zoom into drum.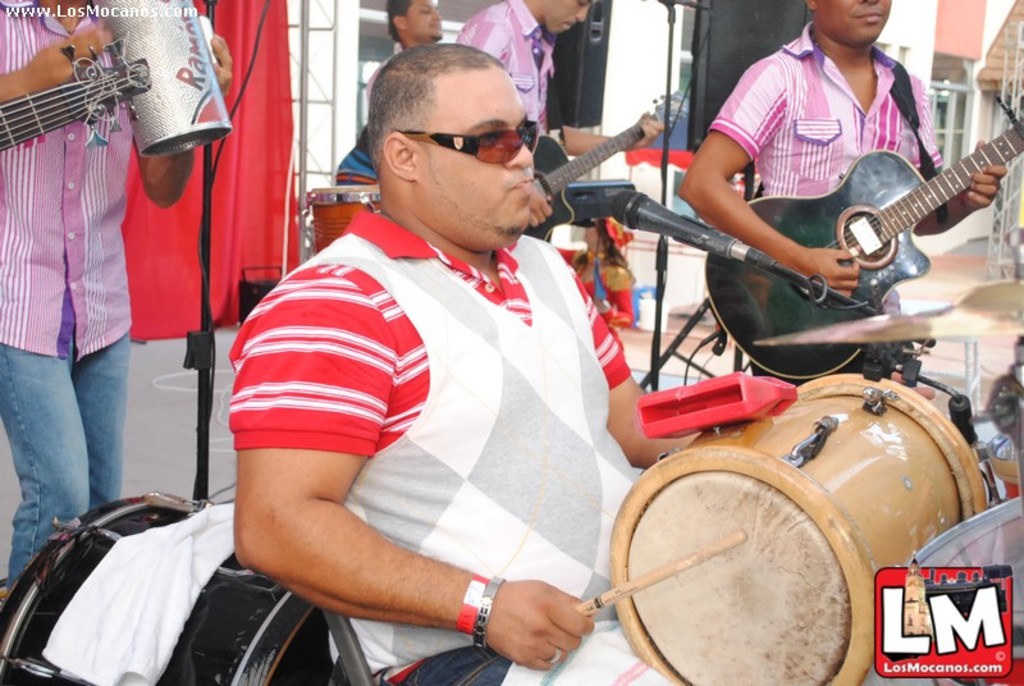
Zoom target: box(306, 182, 385, 257).
